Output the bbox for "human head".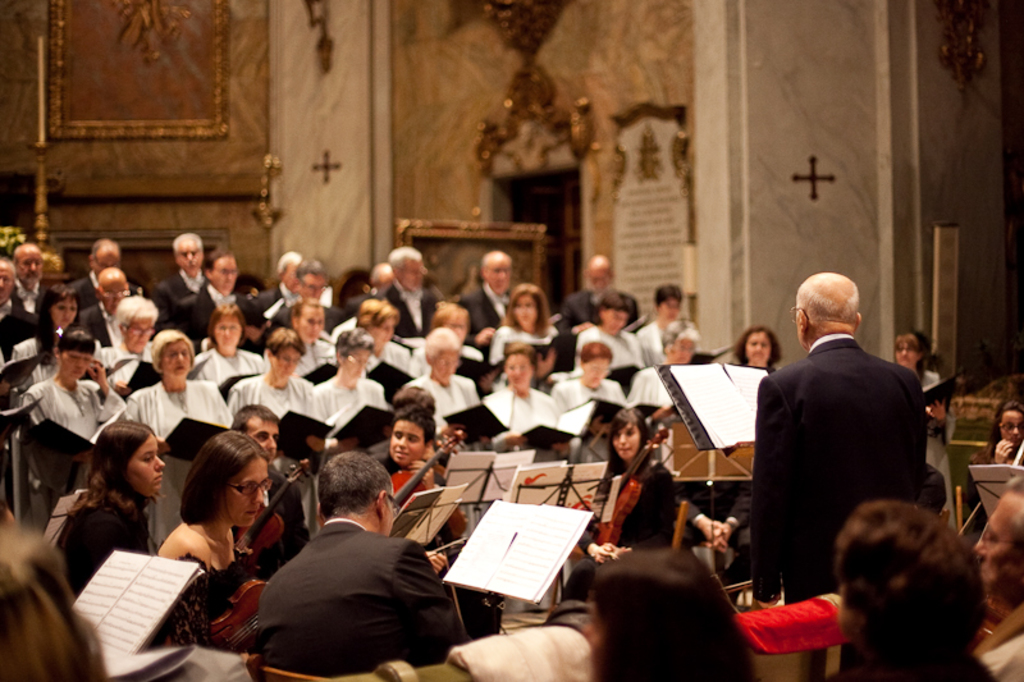
l=333, t=329, r=367, b=379.
